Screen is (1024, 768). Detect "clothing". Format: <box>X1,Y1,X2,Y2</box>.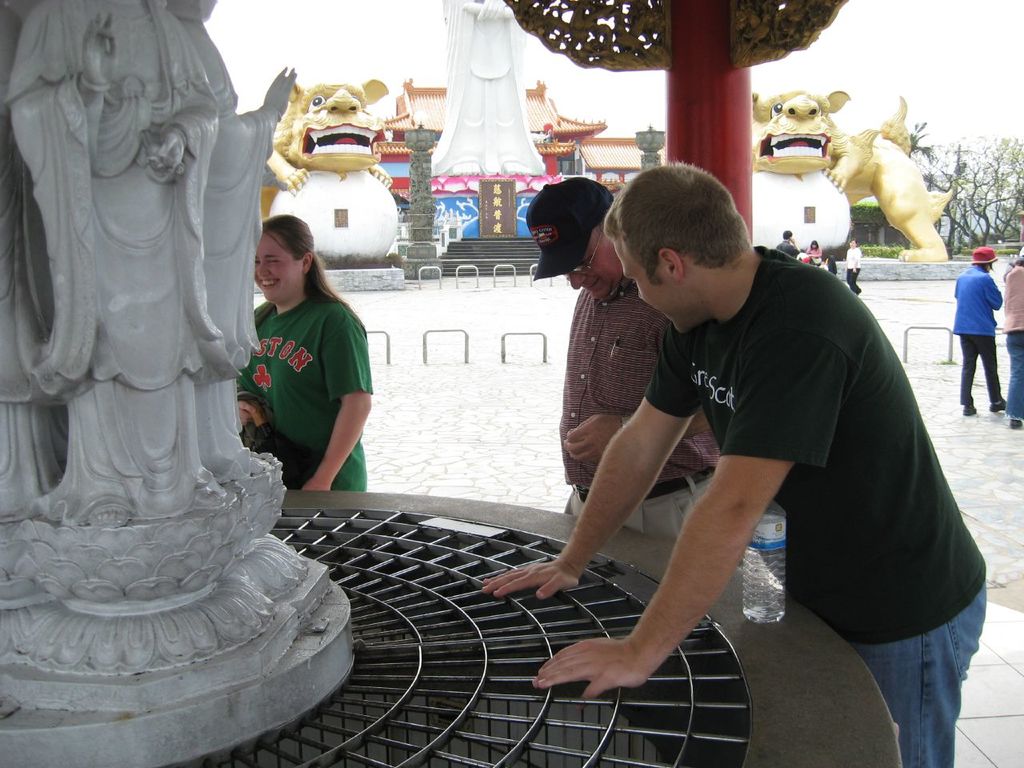
<box>1002,265,1023,417</box>.
